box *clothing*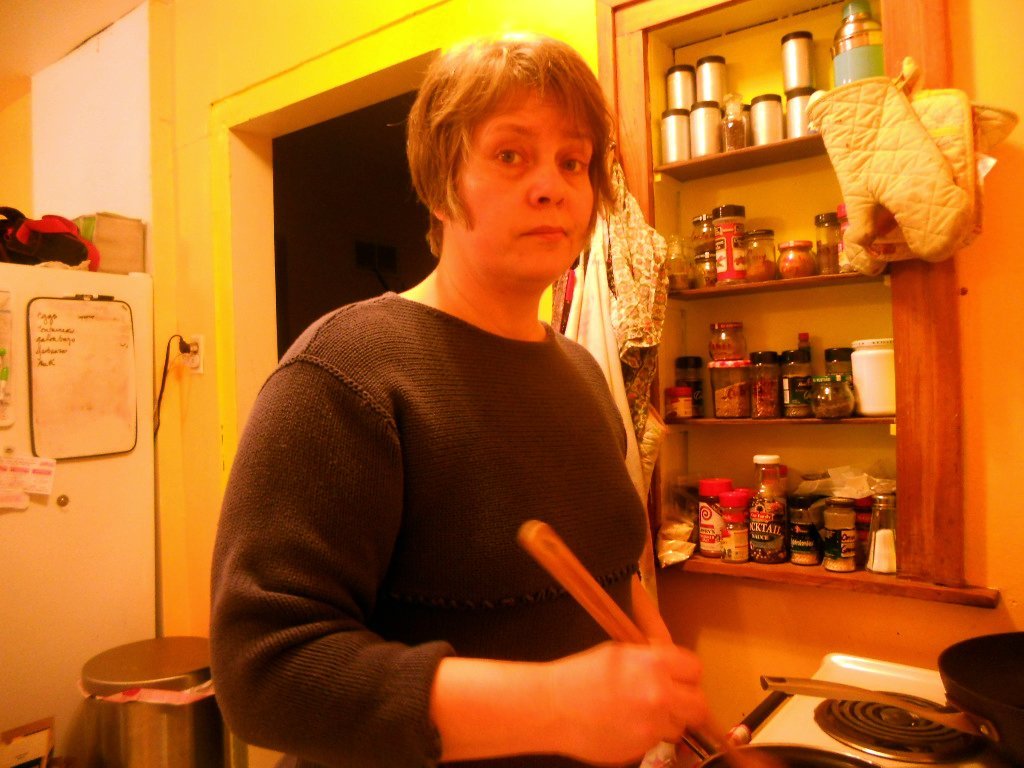
region(228, 214, 676, 760)
